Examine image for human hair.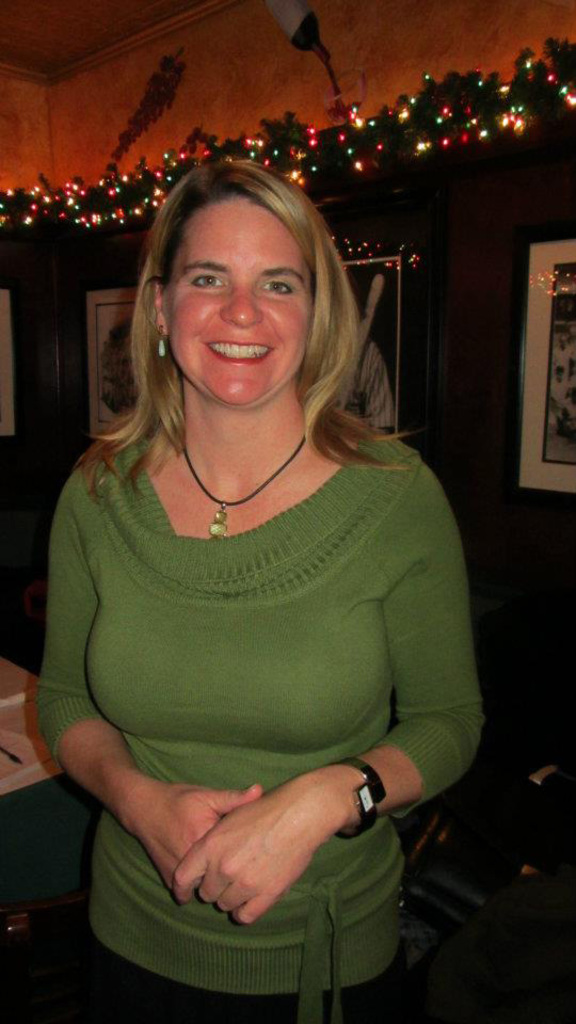
Examination result: box(102, 139, 375, 486).
